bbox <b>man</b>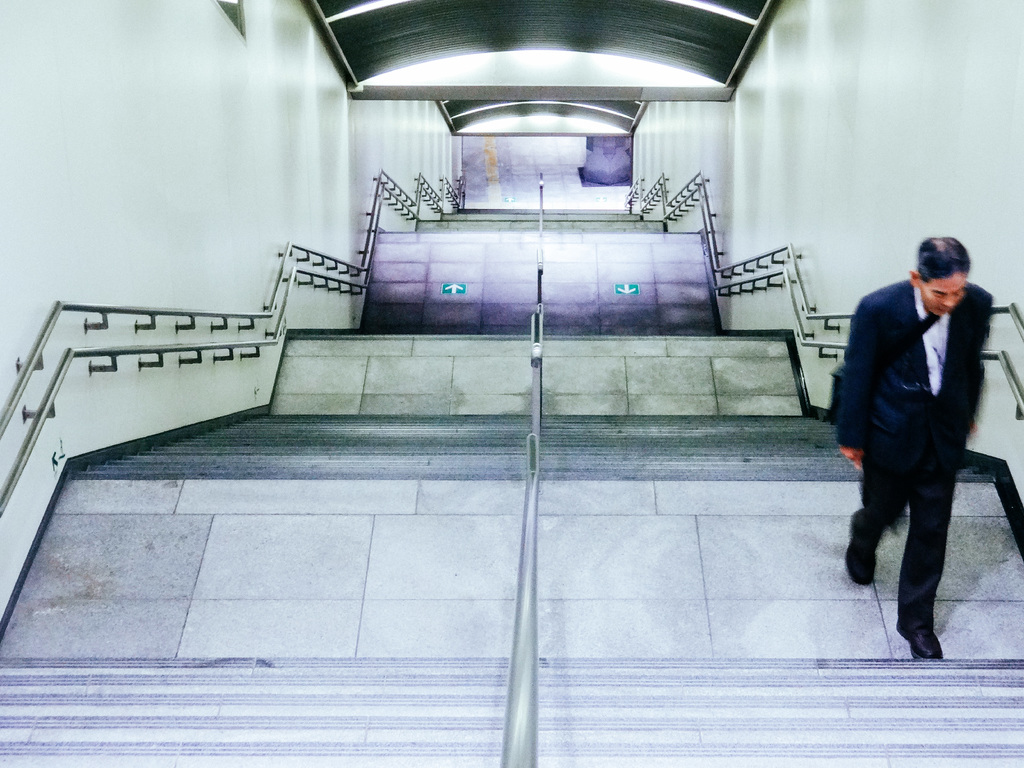
[829,222,1005,662]
